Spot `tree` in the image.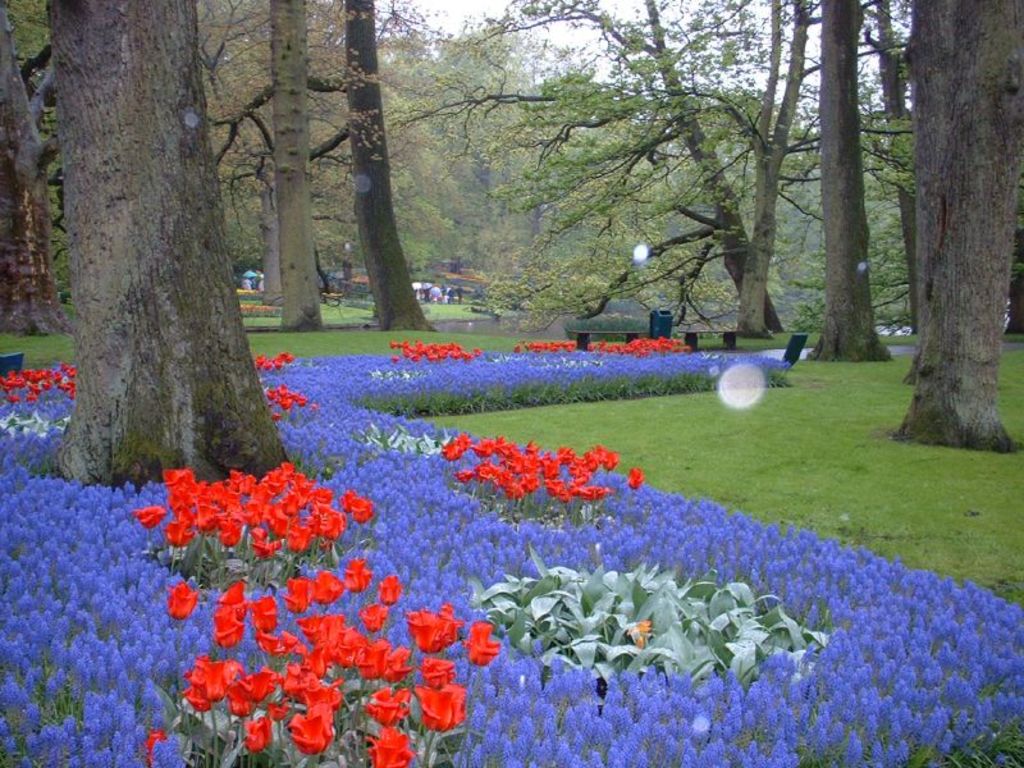
`tree` found at (253,0,337,338).
